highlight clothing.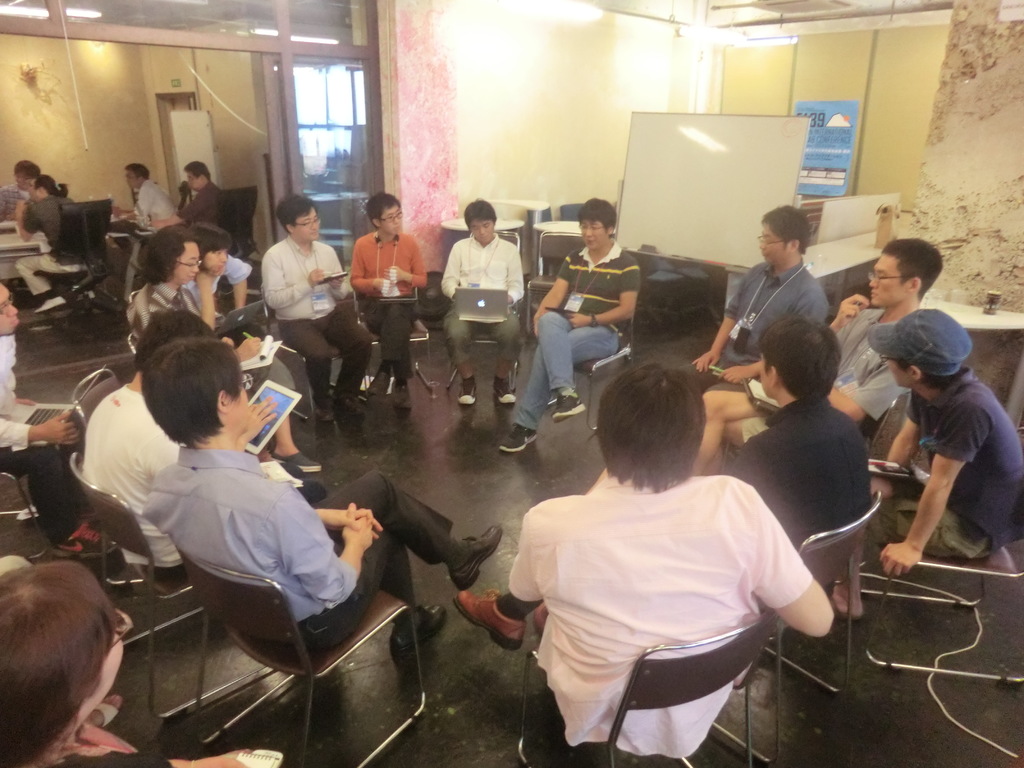
Highlighted region: select_region(15, 246, 84, 297).
